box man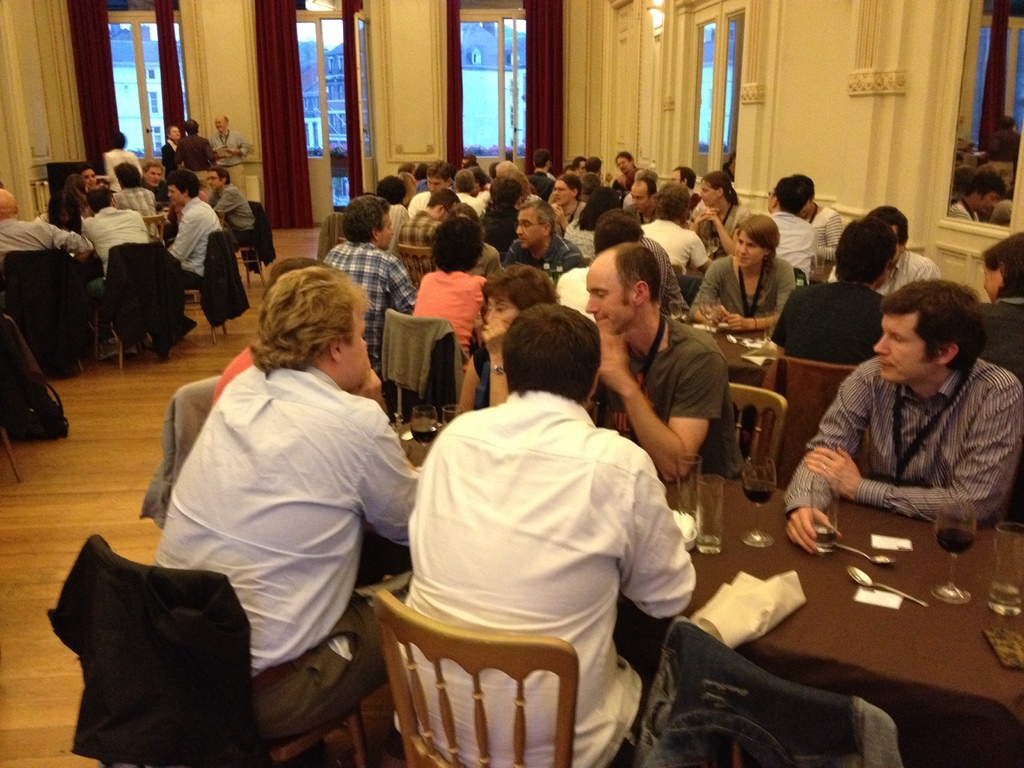
[x1=195, y1=161, x2=264, y2=232]
